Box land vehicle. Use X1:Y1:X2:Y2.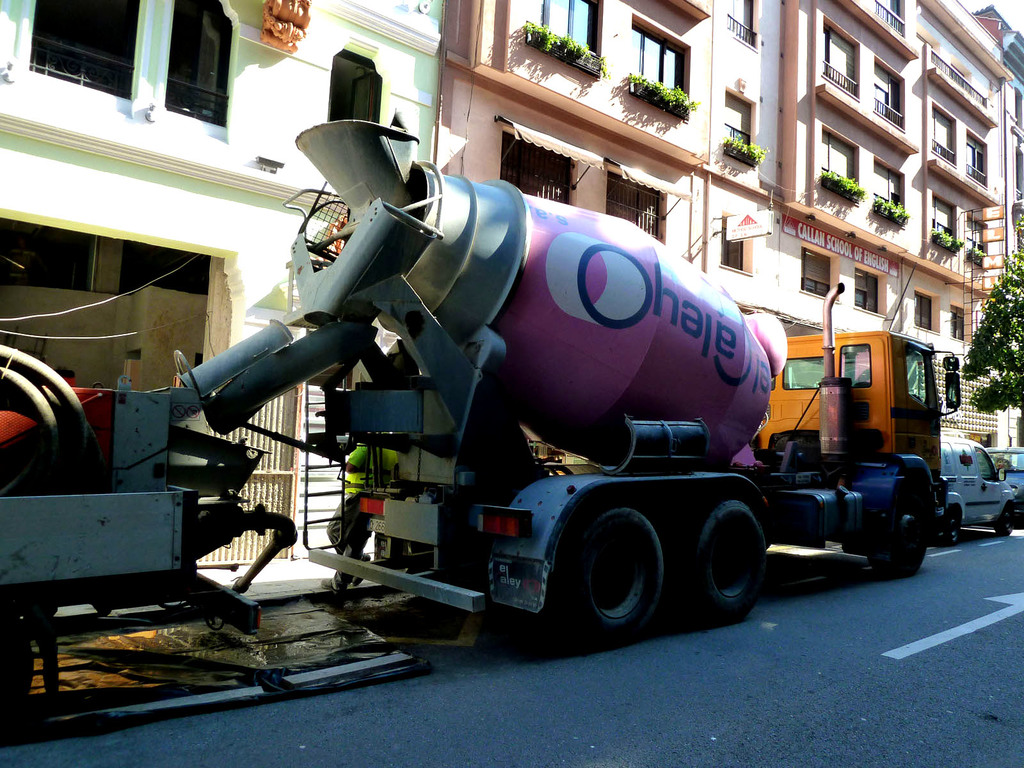
0:483:293:732.
